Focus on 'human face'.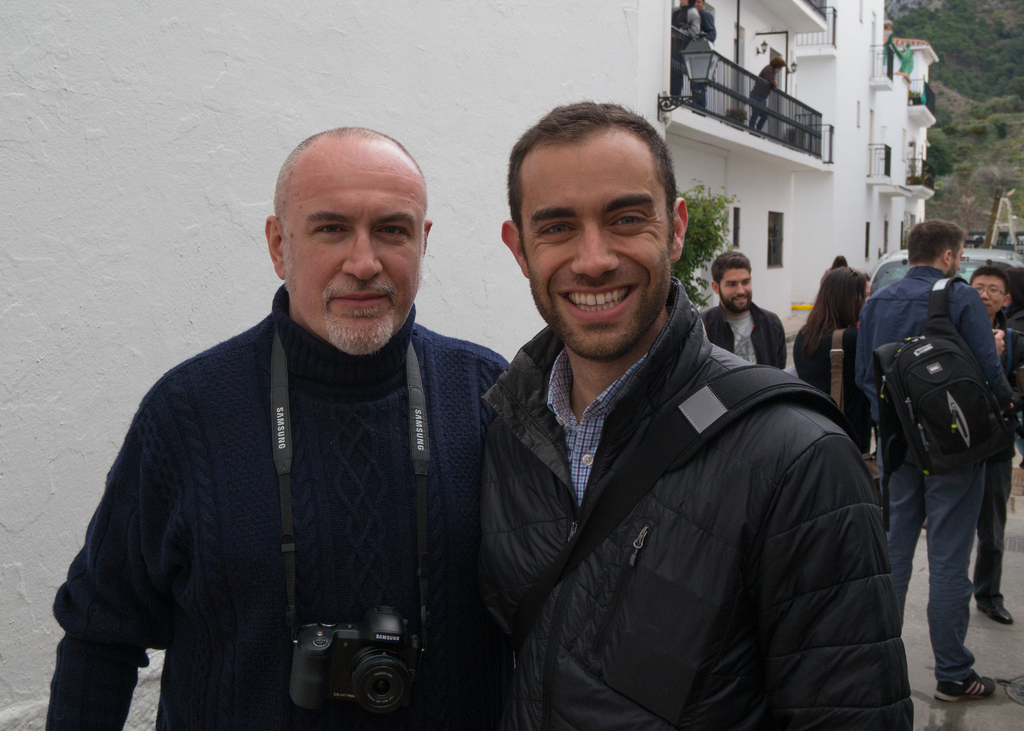
Focused at pyautogui.locateOnScreen(518, 131, 676, 357).
